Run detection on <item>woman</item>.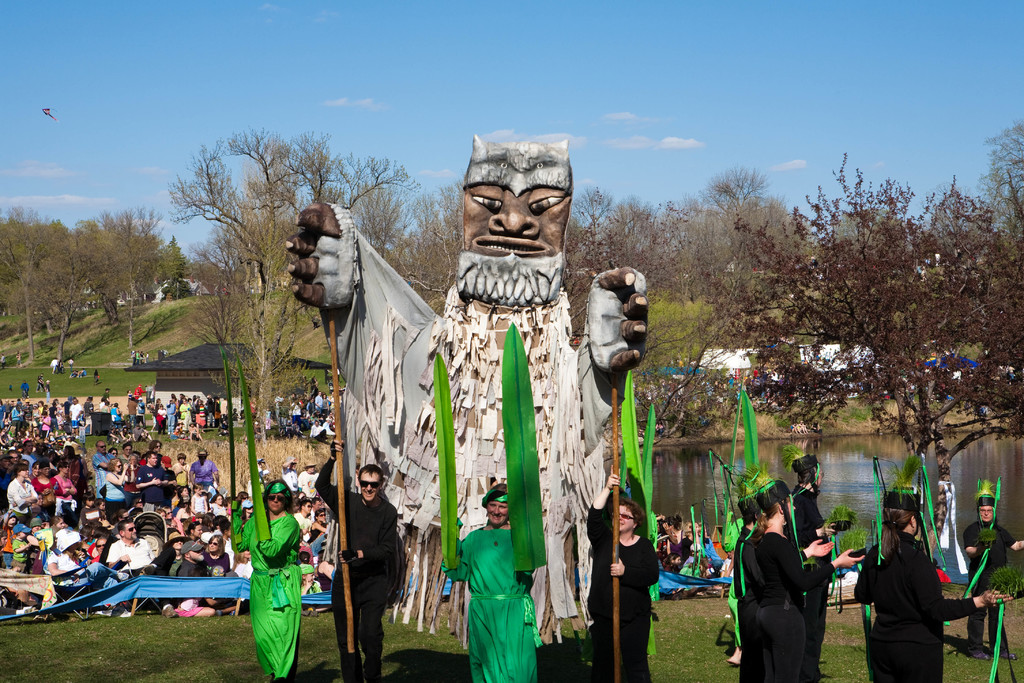
Result: crop(117, 454, 150, 502).
